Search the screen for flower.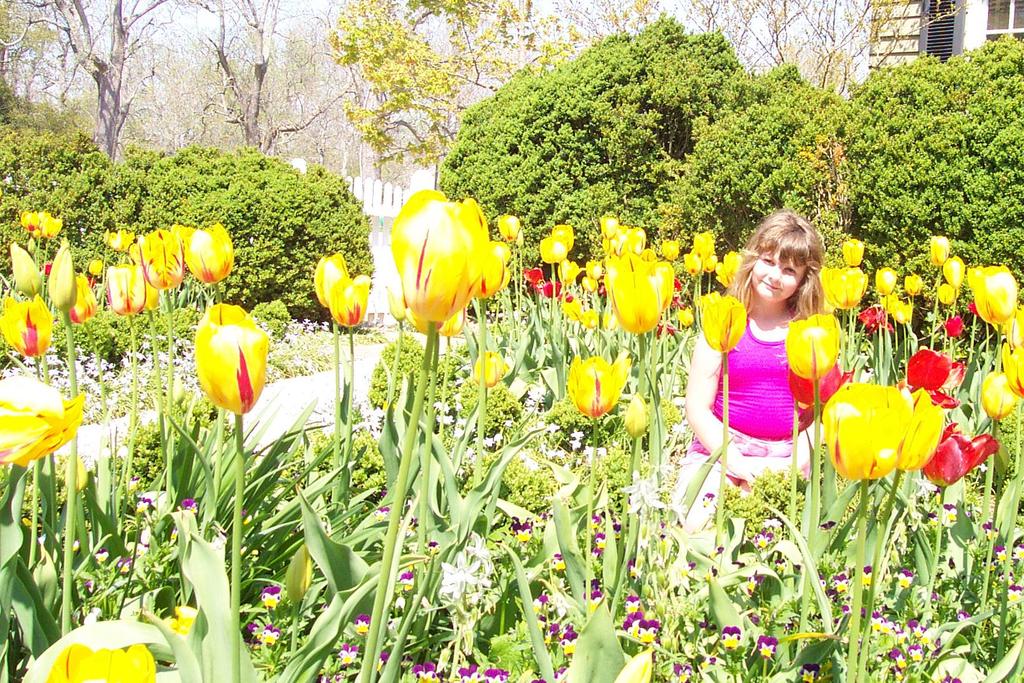
Found at {"left": 802, "top": 664, "right": 822, "bottom": 682}.
